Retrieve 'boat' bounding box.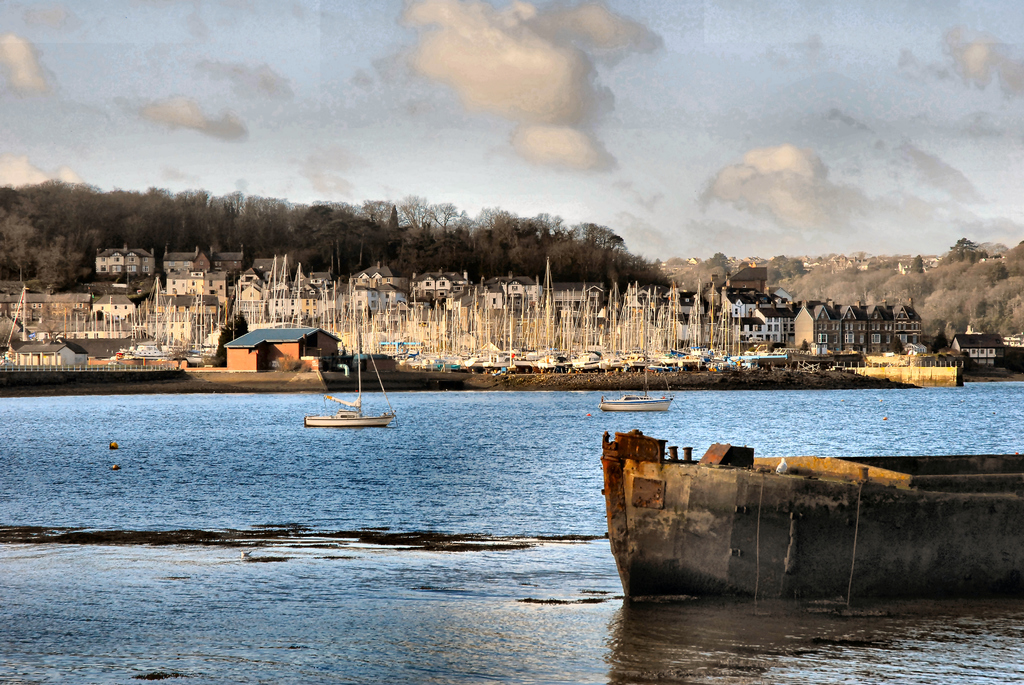
Bounding box: [596,308,674,413].
